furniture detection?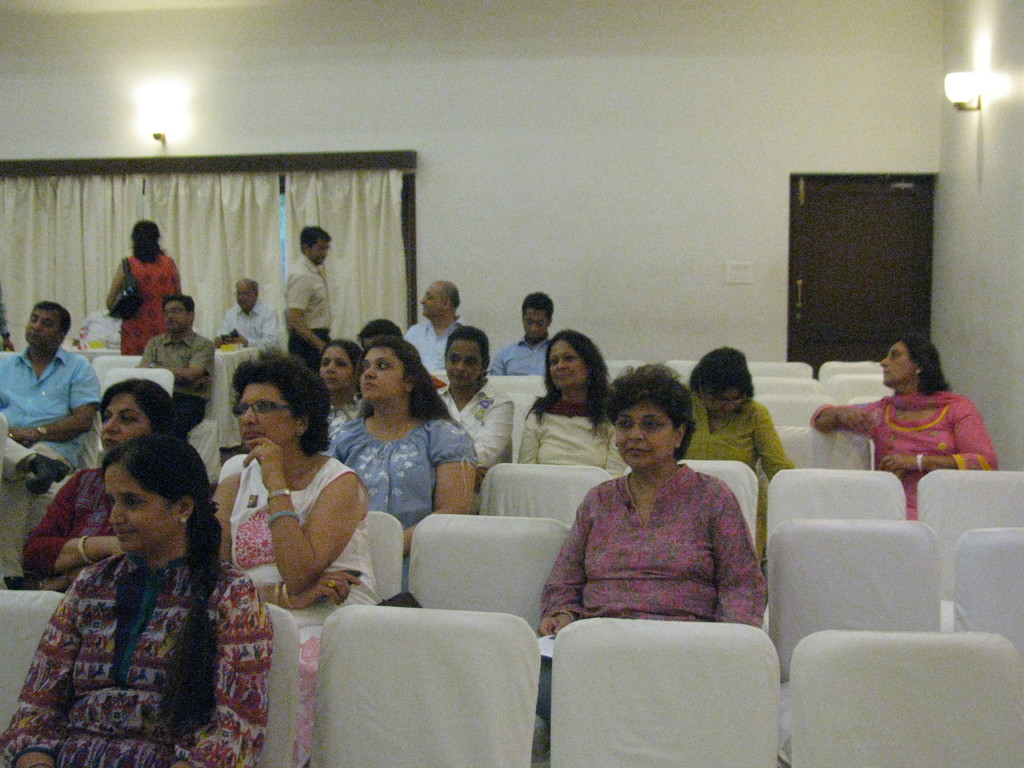
[left=600, top=359, right=652, bottom=385]
